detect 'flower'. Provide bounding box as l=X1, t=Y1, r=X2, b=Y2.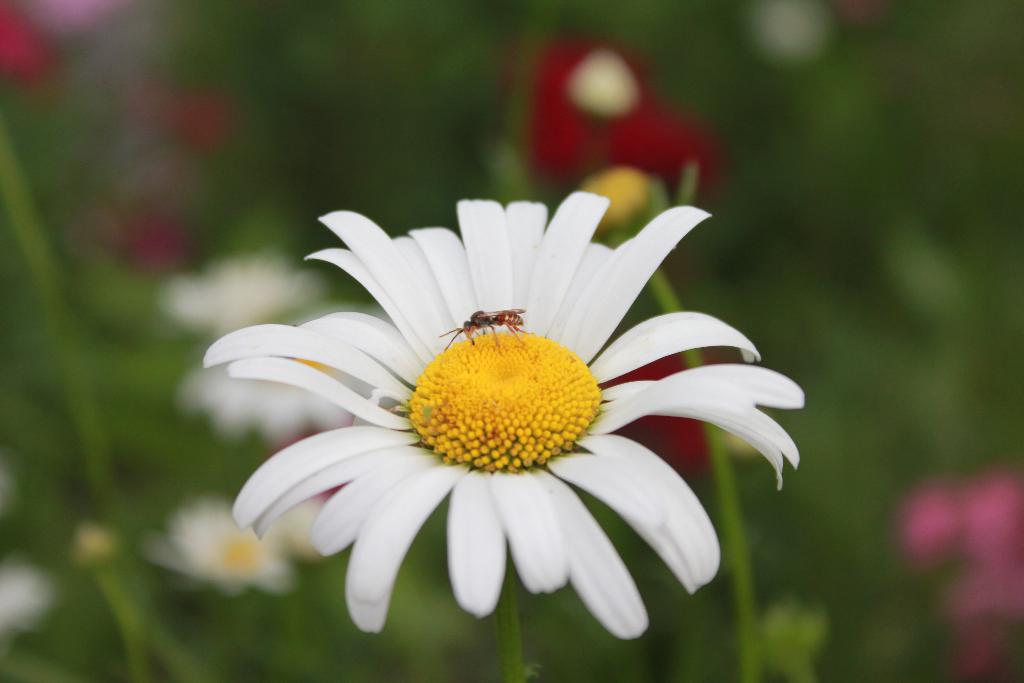
l=140, t=488, r=349, b=598.
